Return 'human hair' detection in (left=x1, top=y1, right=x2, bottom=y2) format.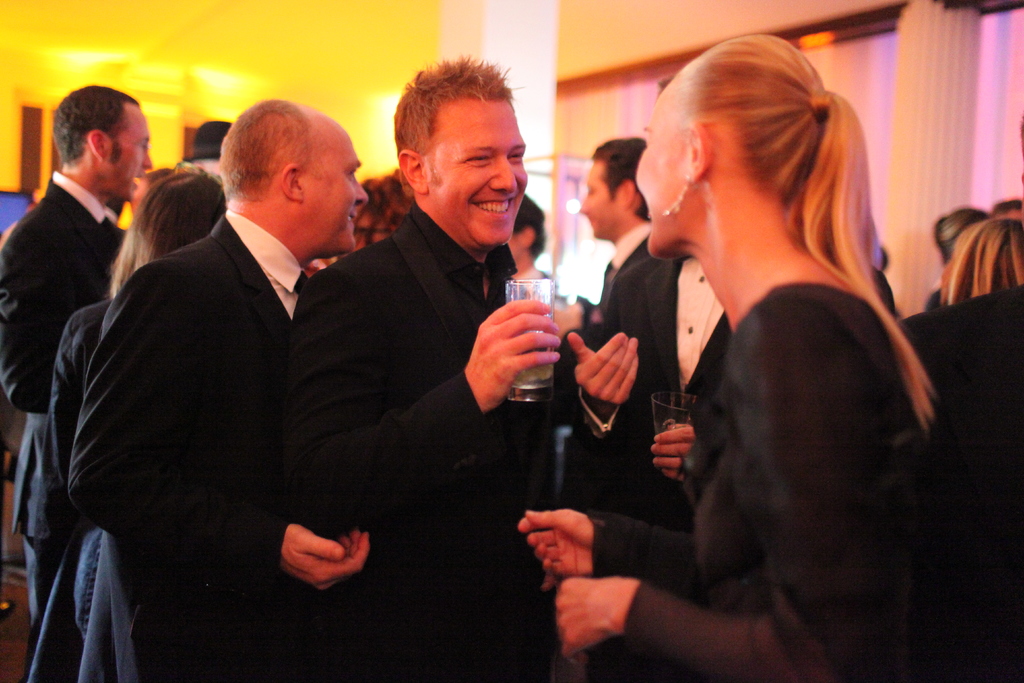
(left=633, top=46, right=936, bottom=418).
